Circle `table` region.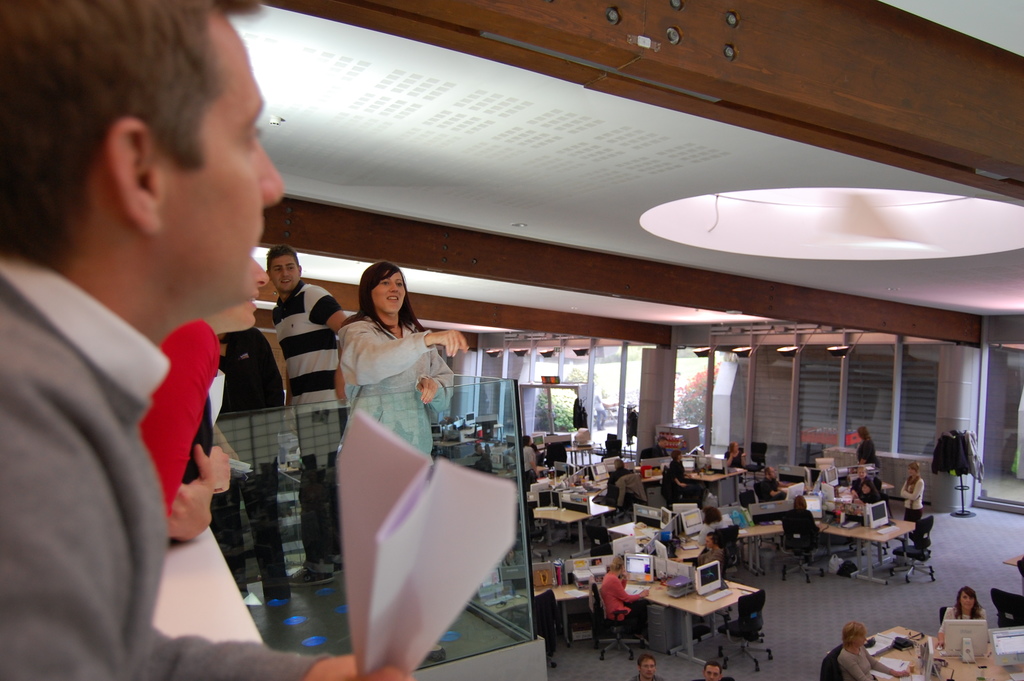
Region: <region>865, 633, 1007, 680</region>.
